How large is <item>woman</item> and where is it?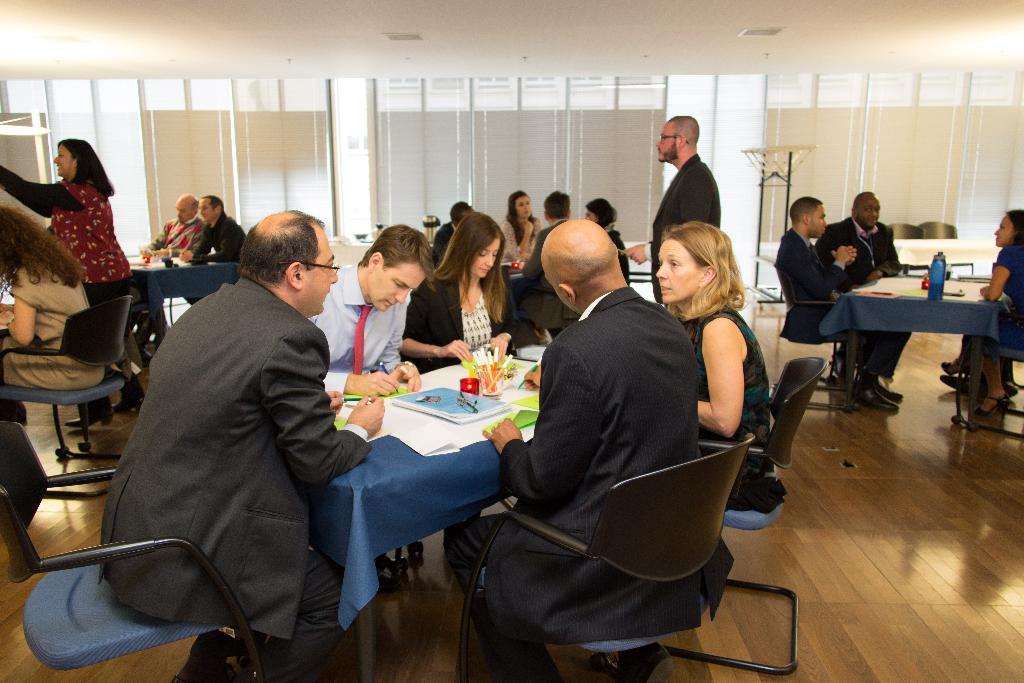
Bounding box: 580,196,641,282.
